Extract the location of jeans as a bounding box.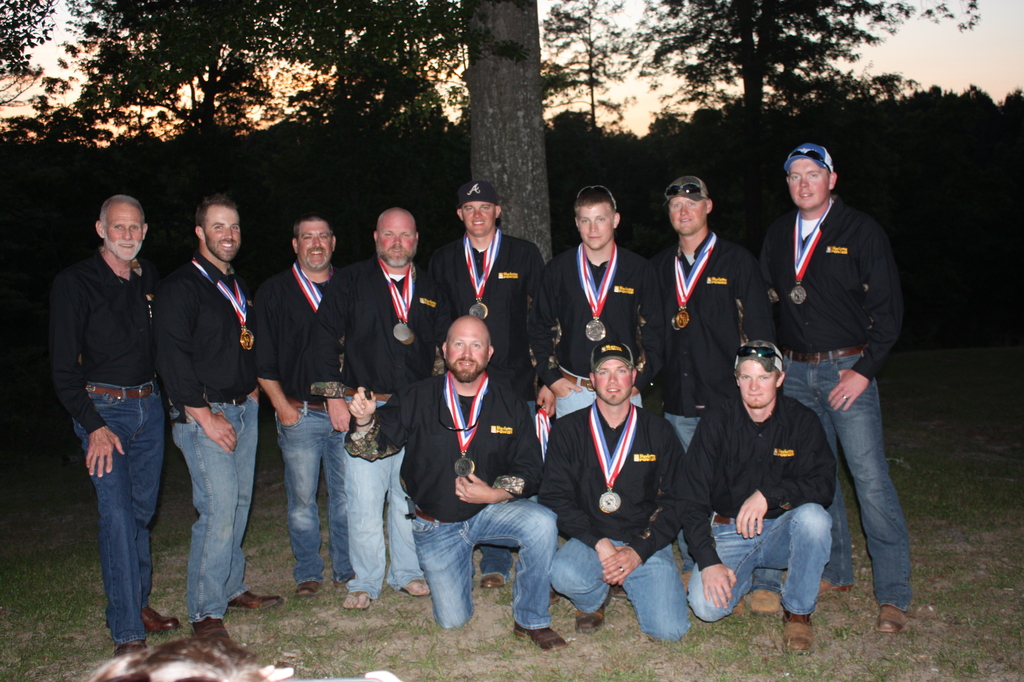
(x1=402, y1=494, x2=563, y2=635).
